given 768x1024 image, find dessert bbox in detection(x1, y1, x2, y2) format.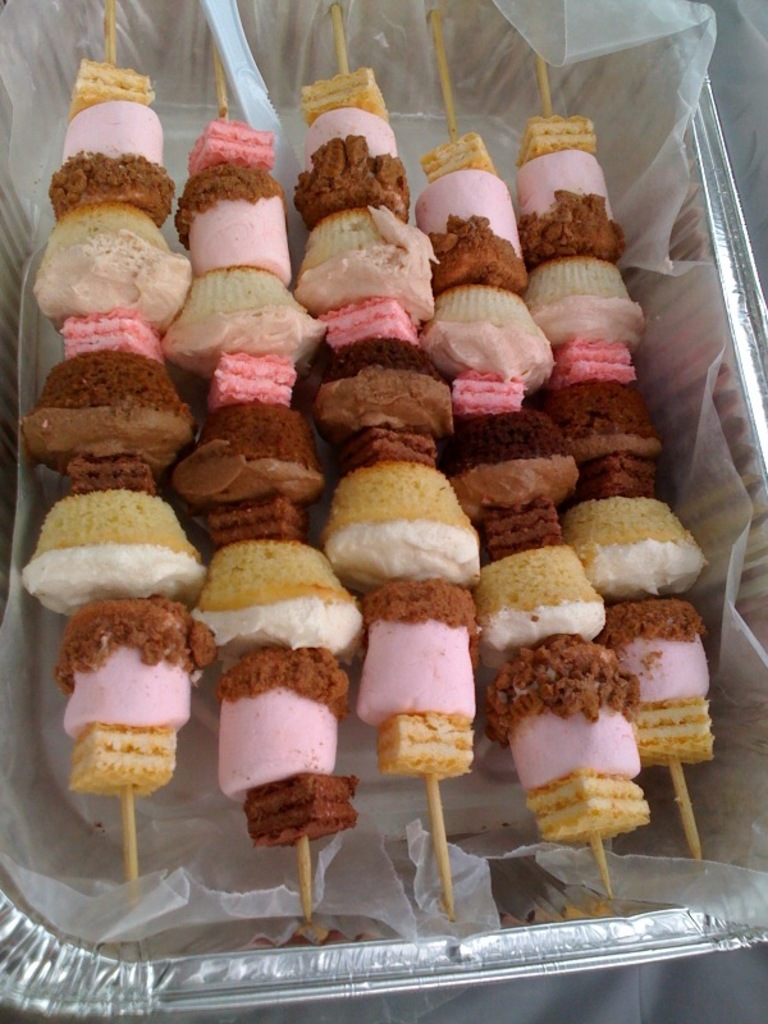
detection(616, 575, 716, 696).
